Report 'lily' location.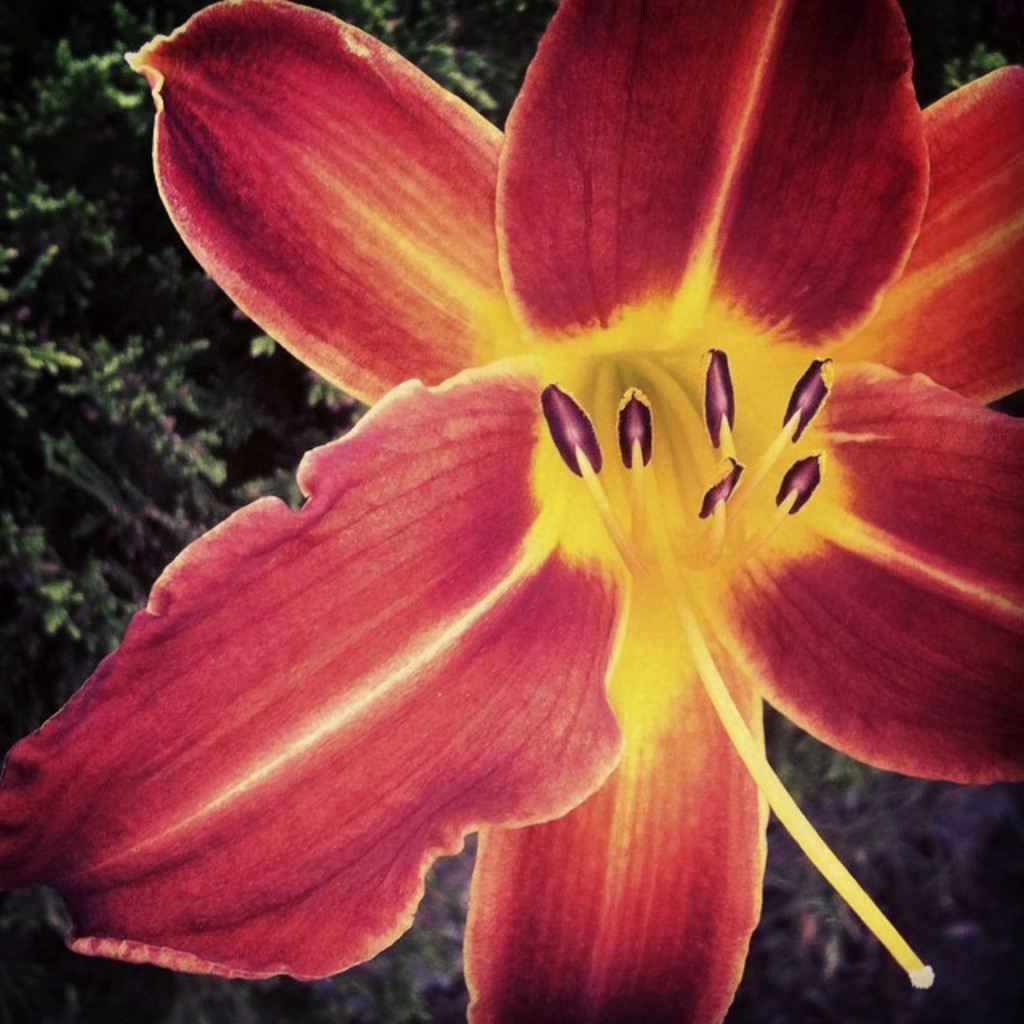
Report: x1=0 y1=0 x2=1022 y2=1022.
